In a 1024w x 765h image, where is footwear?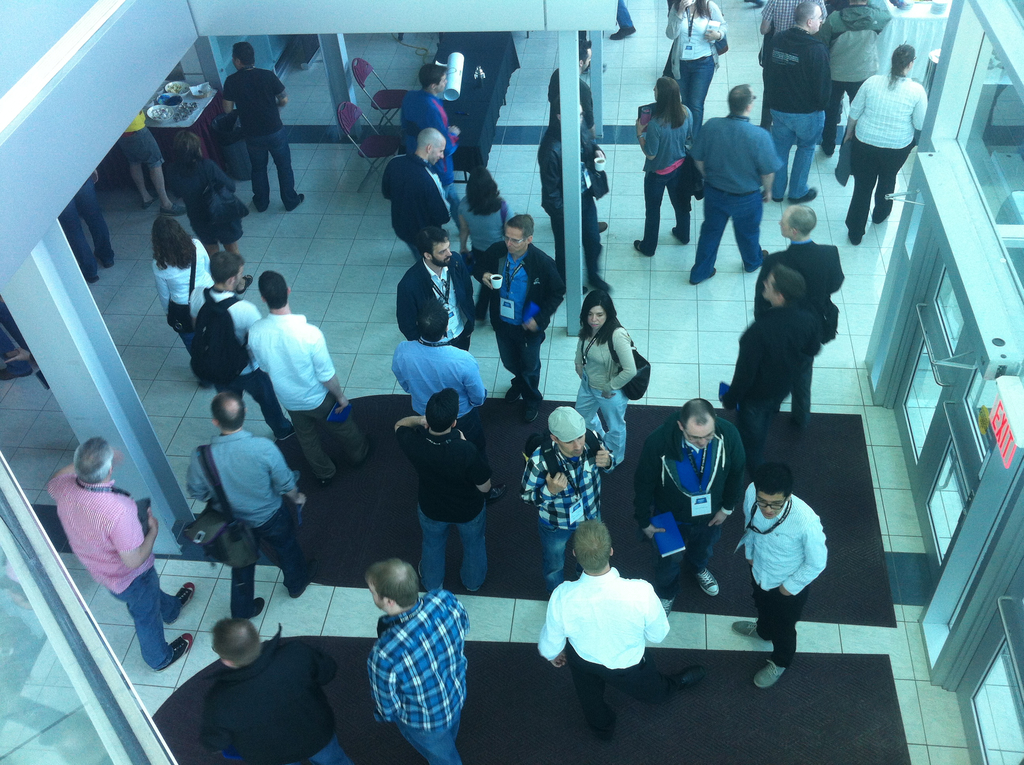
(163, 632, 192, 666).
